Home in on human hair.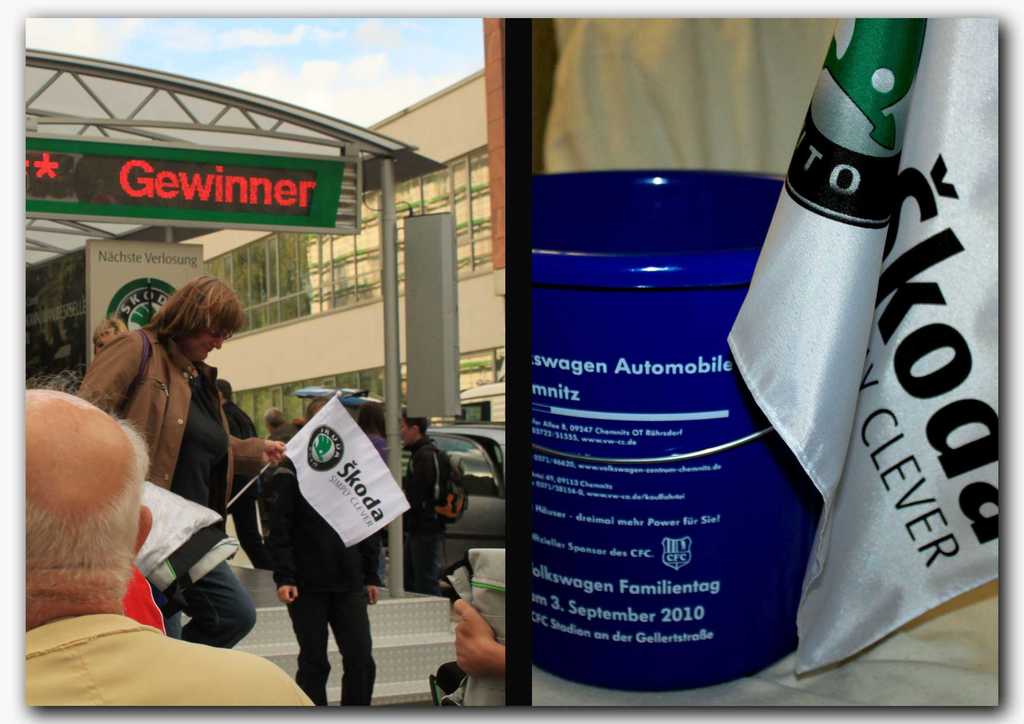
Homed in at Rect(213, 378, 232, 405).
